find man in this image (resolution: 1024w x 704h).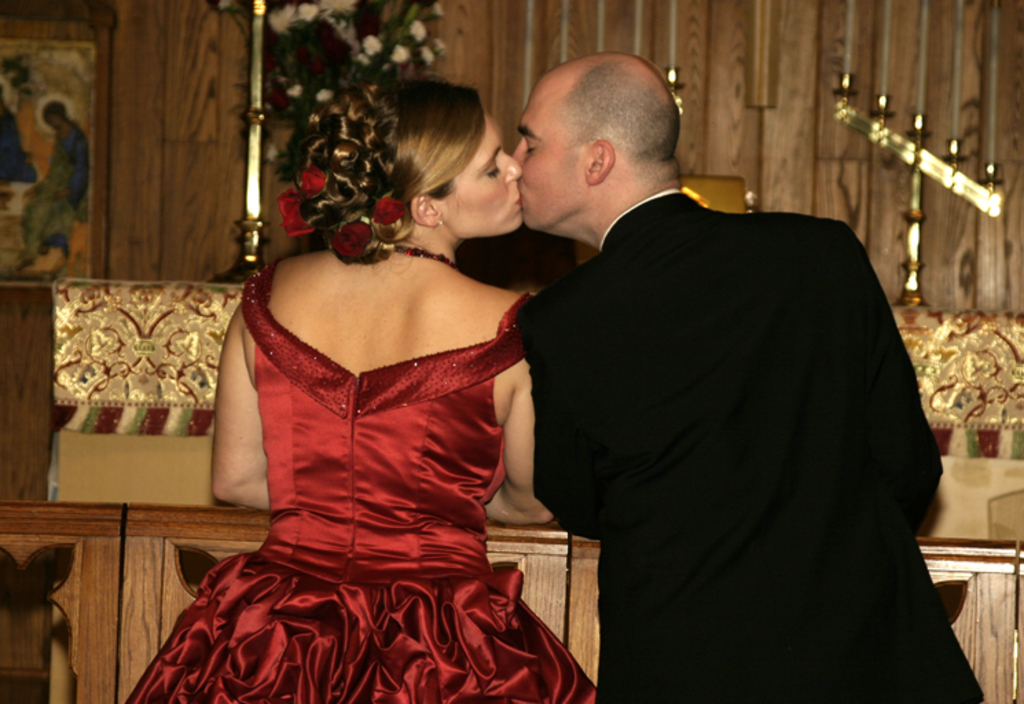
select_region(455, 59, 958, 681).
